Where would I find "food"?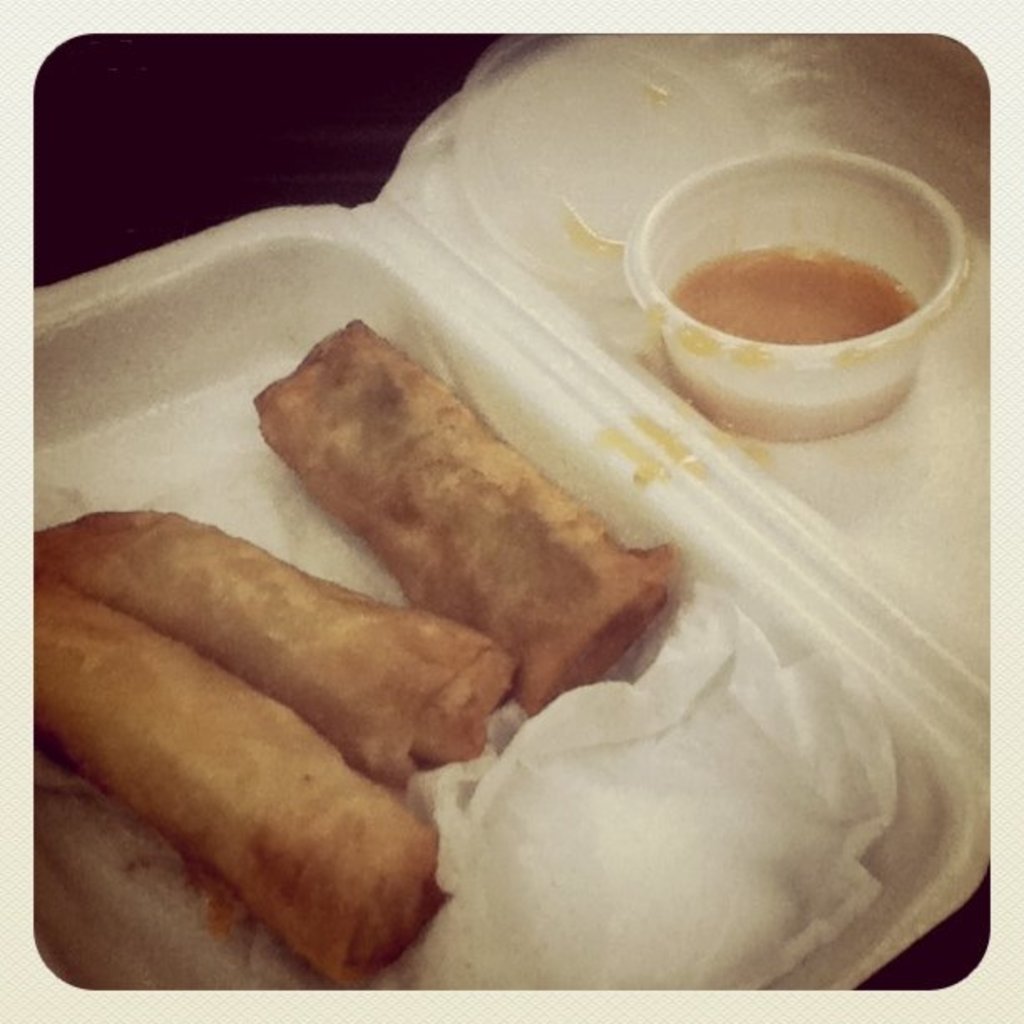
At bbox=(229, 333, 679, 691).
